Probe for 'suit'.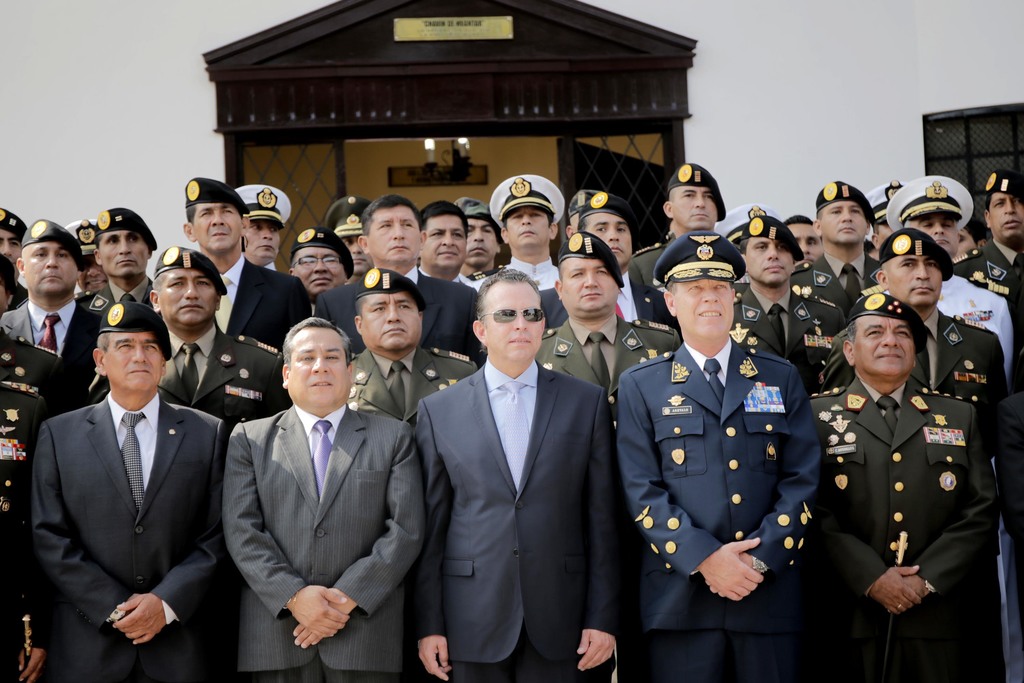
Probe result: [731,286,849,388].
